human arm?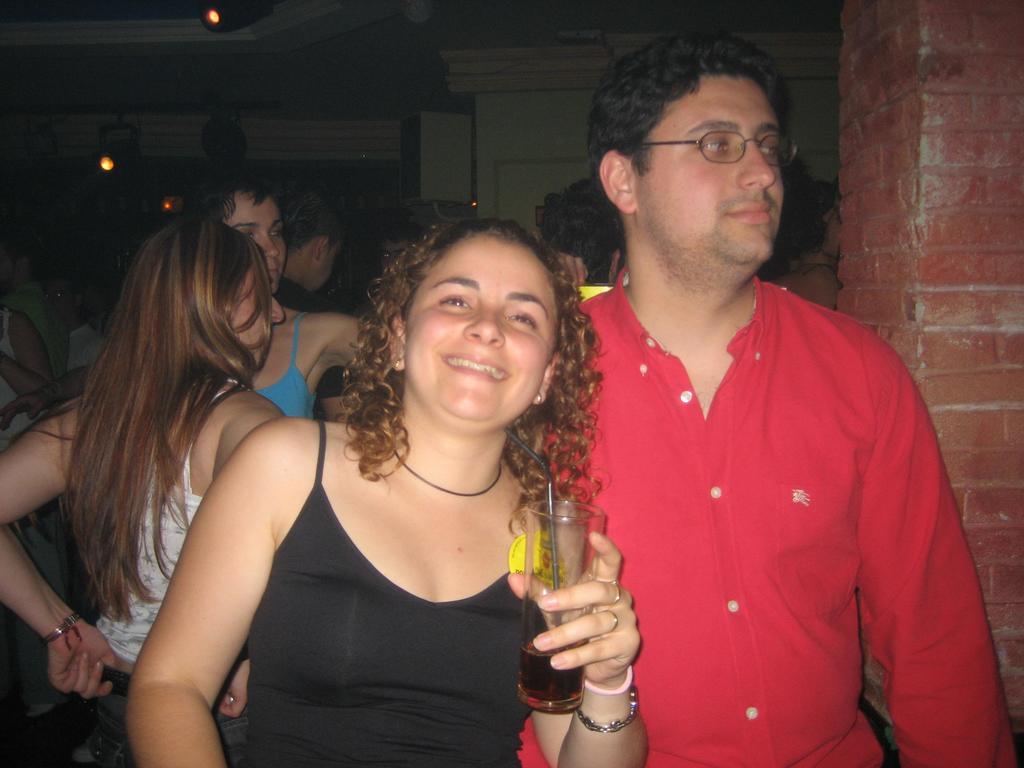
x1=110, y1=460, x2=259, y2=740
